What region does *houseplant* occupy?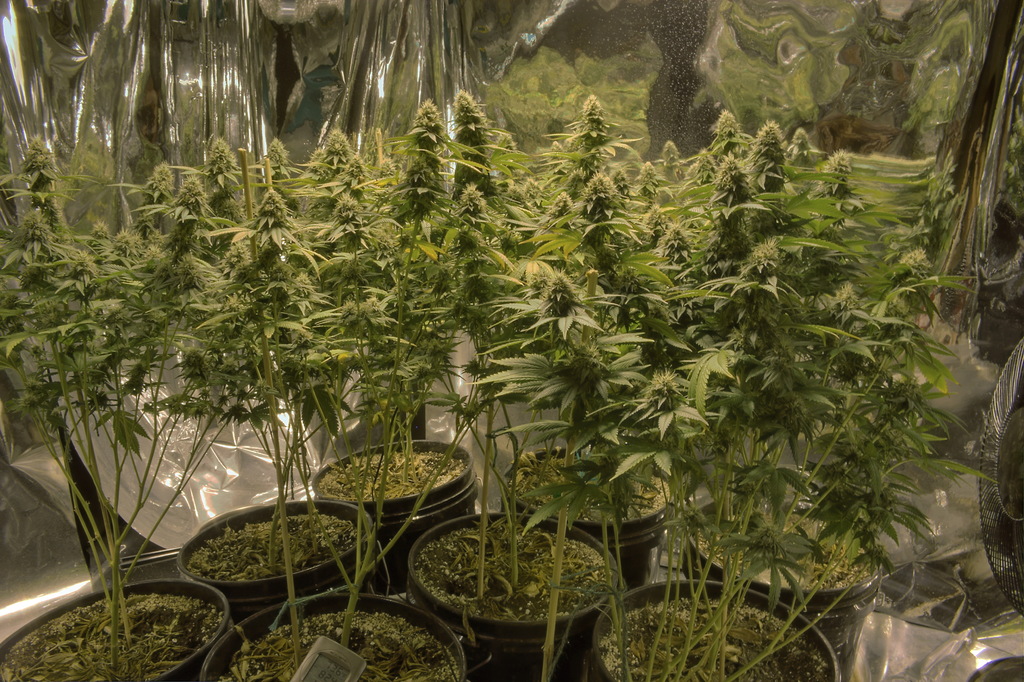
{"x1": 189, "y1": 425, "x2": 488, "y2": 681}.
